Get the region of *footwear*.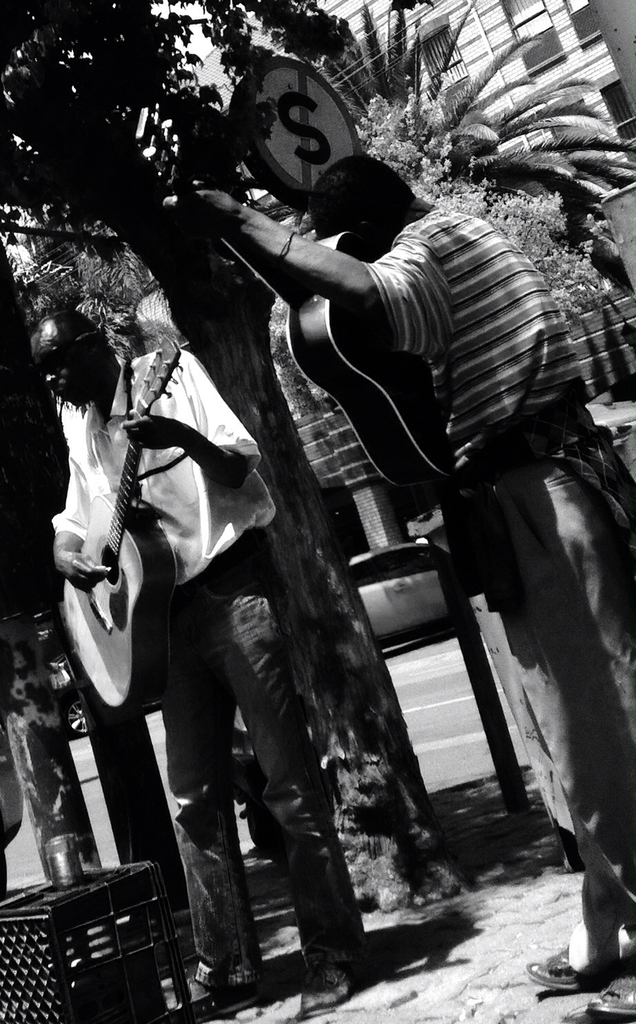
[x1=591, y1=976, x2=635, y2=1018].
